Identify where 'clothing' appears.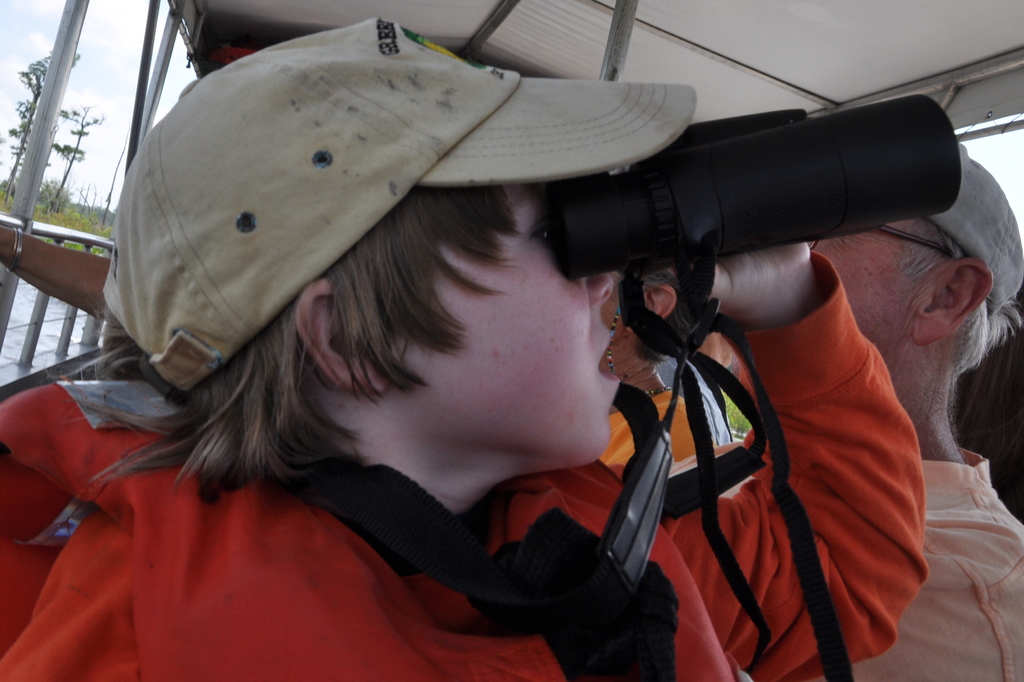
Appears at x1=0 y1=249 x2=929 y2=681.
